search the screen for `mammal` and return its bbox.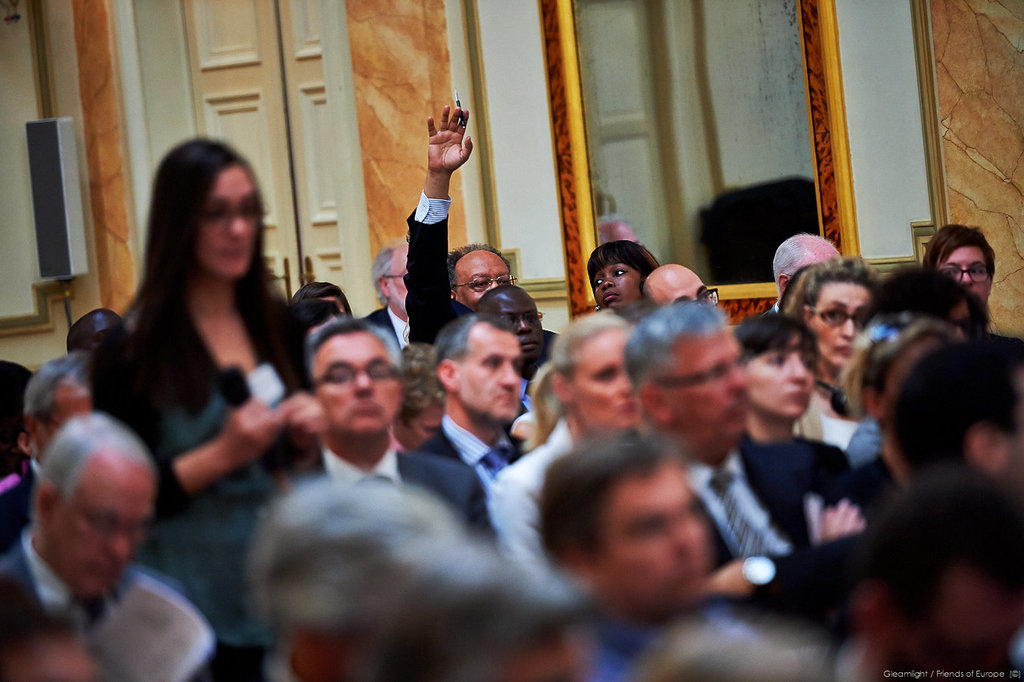
Found: 85, 130, 329, 681.
